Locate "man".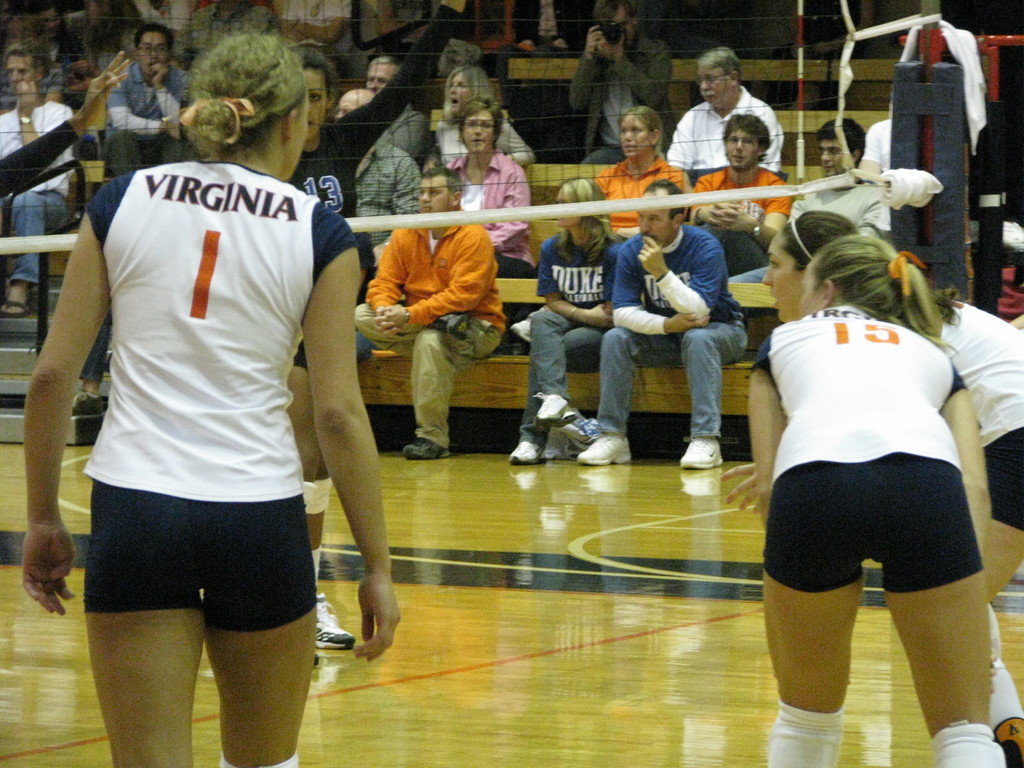
Bounding box: box(271, 0, 374, 94).
